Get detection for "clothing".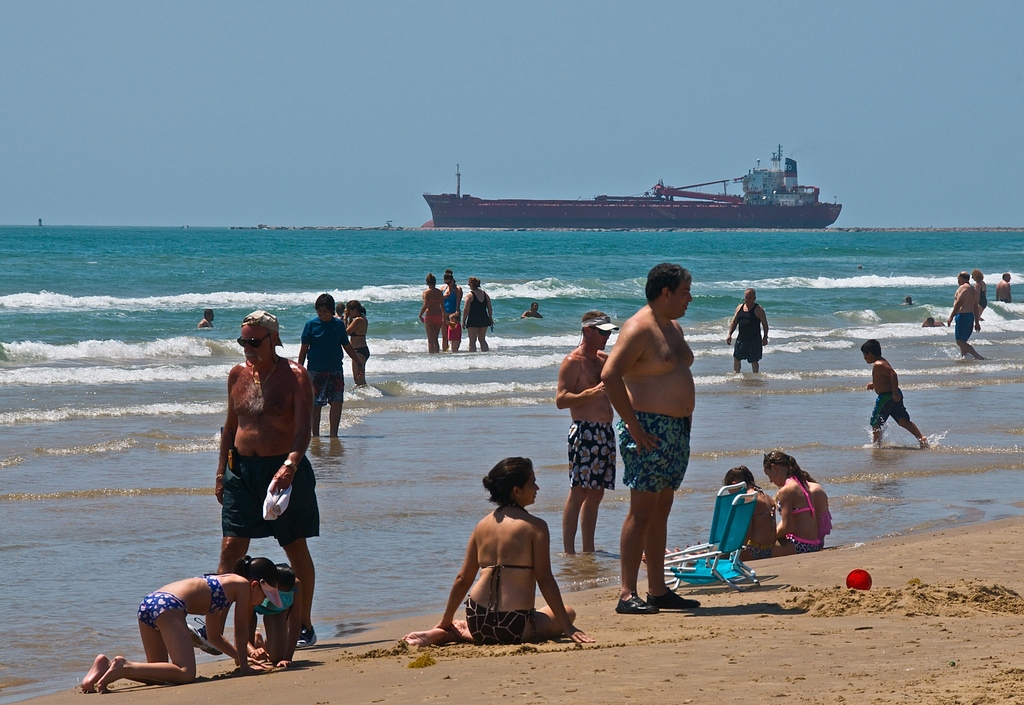
Detection: 954,313,979,350.
